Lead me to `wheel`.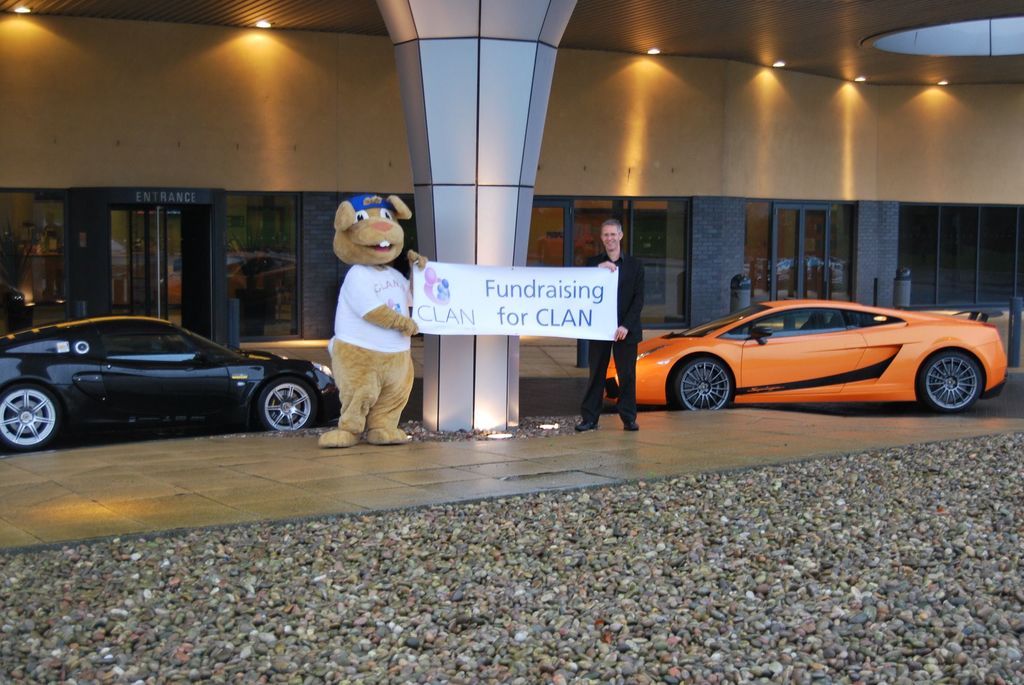
Lead to select_region(676, 356, 733, 411).
